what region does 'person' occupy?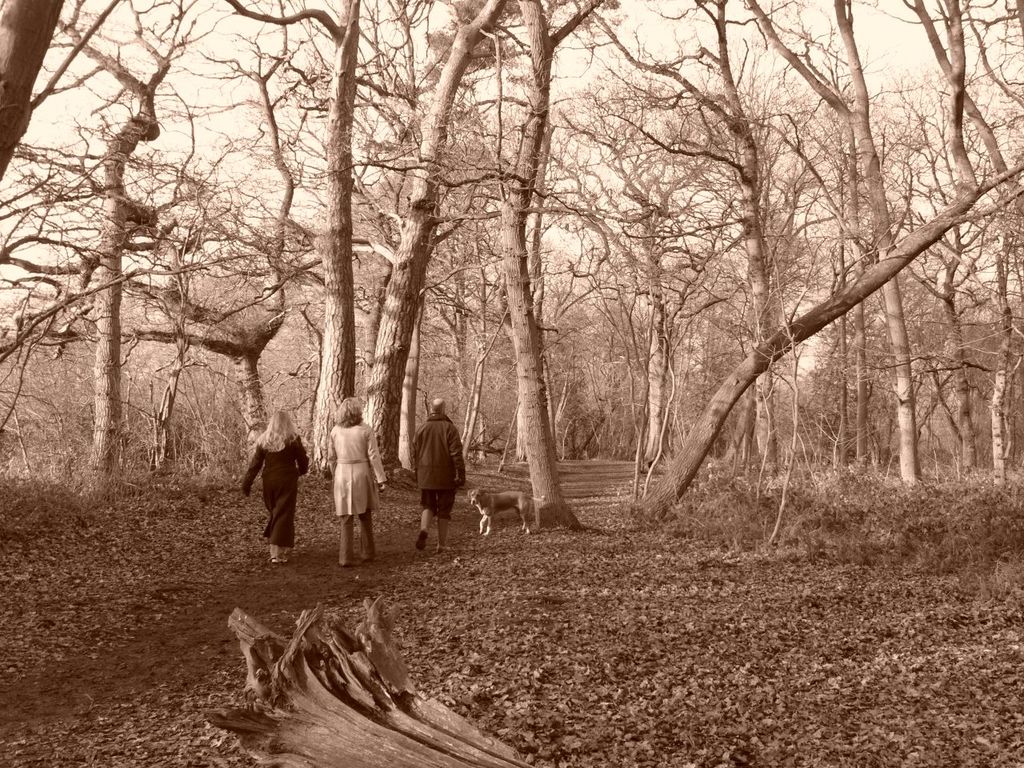
region(322, 392, 388, 562).
